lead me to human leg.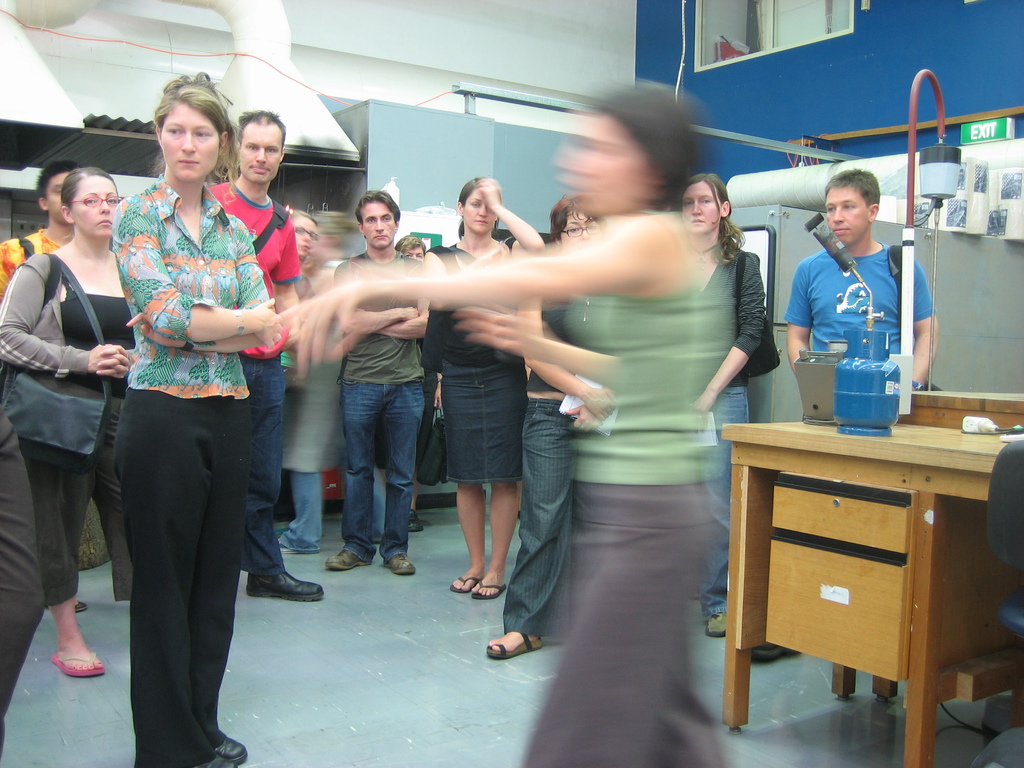
Lead to box=[233, 359, 323, 596].
